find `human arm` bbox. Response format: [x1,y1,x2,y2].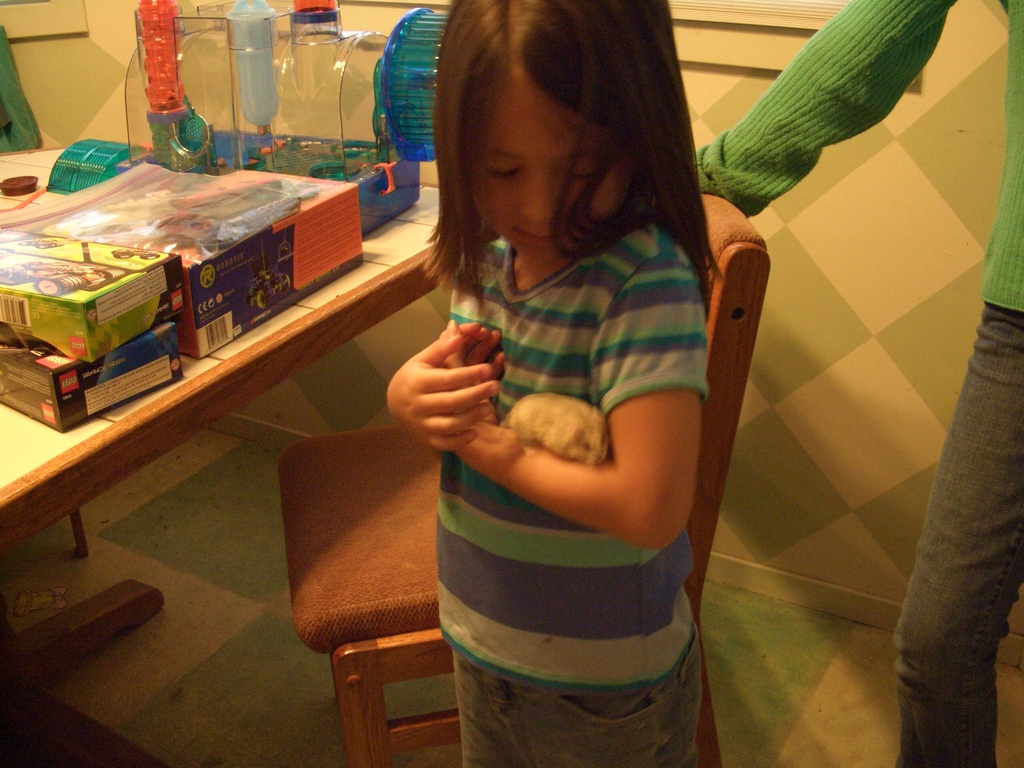
[384,233,507,461].
